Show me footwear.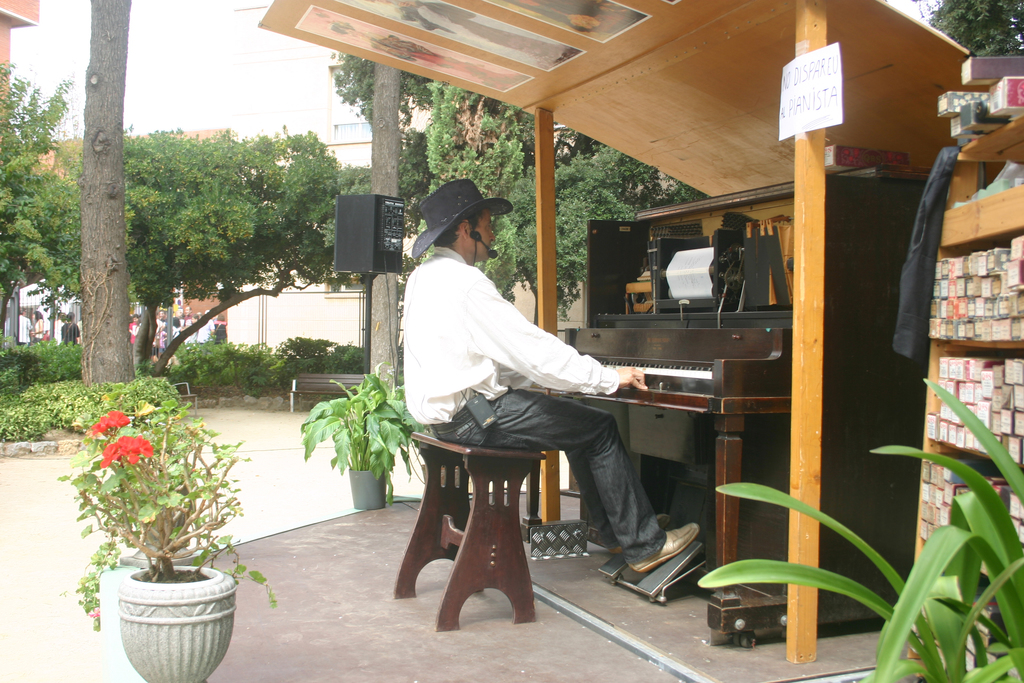
footwear is here: crop(627, 521, 698, 575).
